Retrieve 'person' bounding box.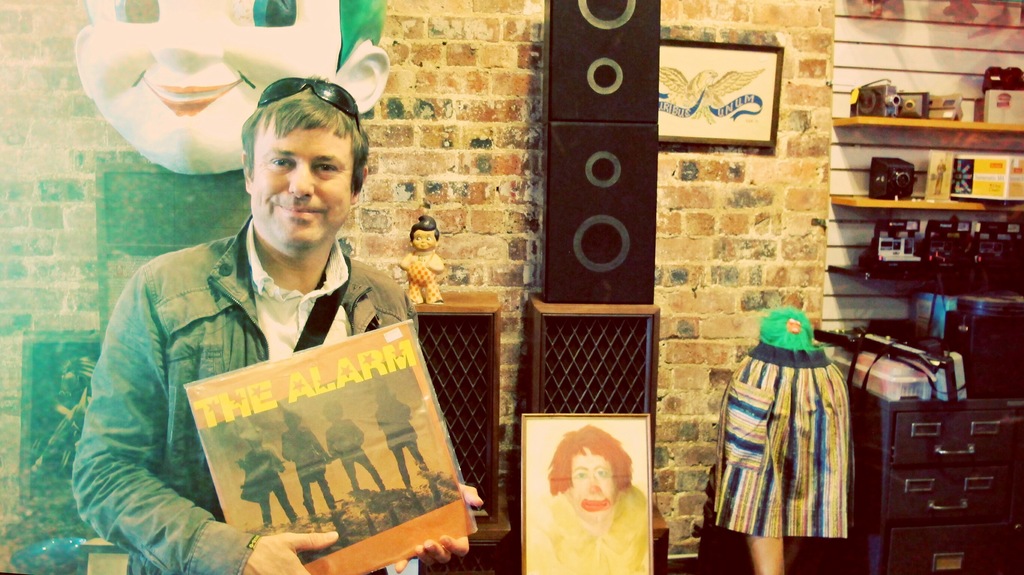
Bounding box: <box>390,215,444,307</box>.
